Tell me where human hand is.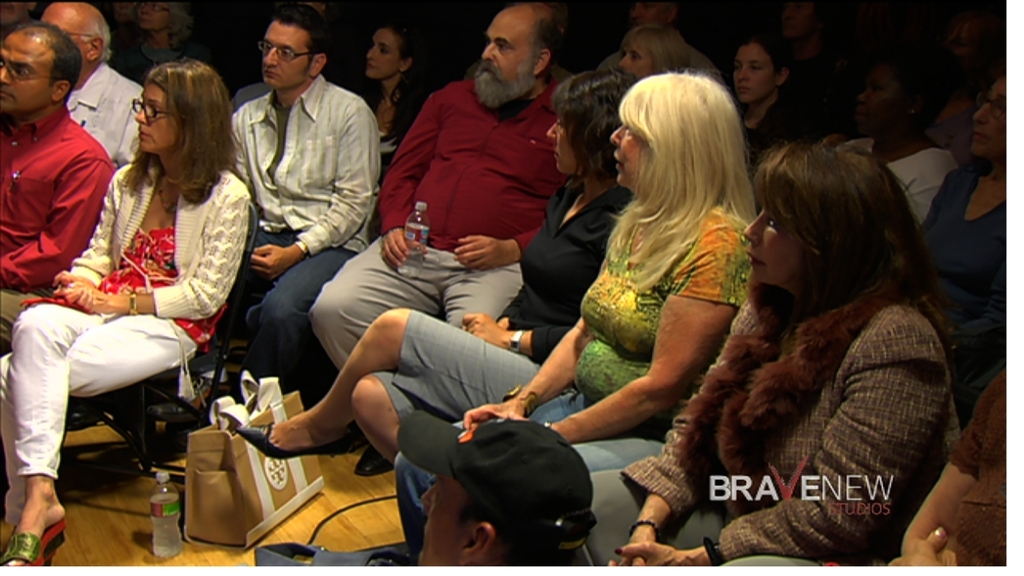
human hand is at detection(53, 278, 110, 314).
